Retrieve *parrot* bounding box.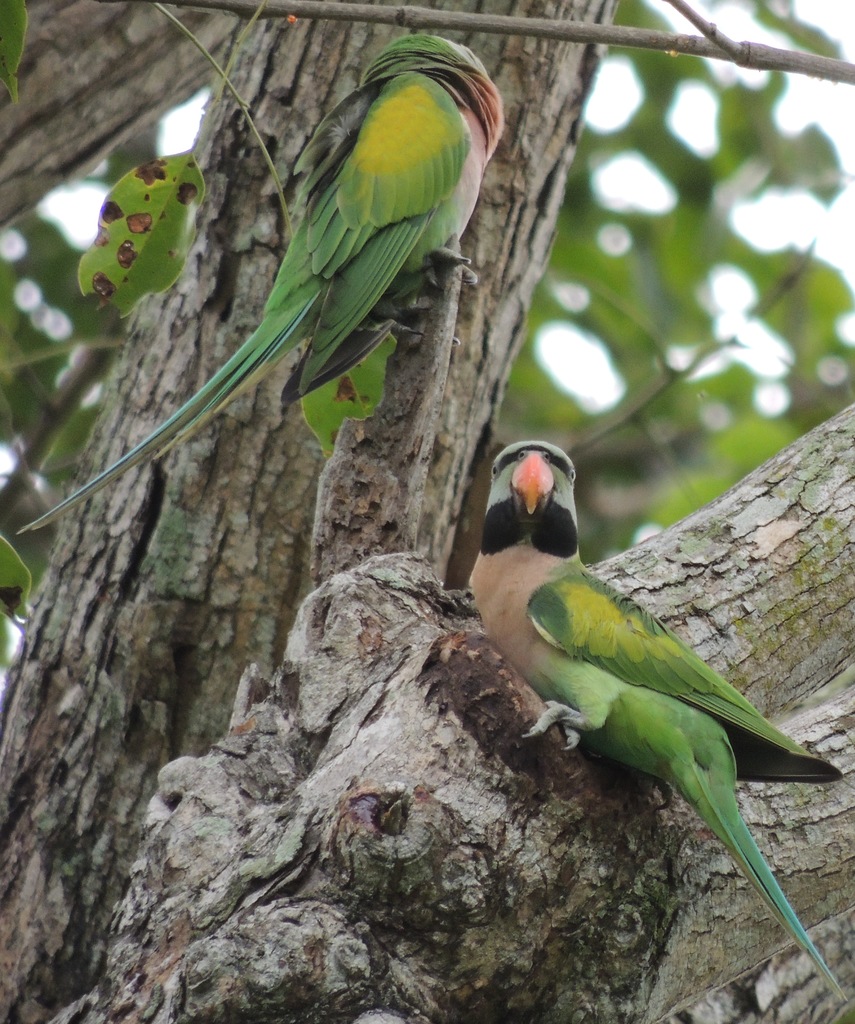
Bounding box: box=[20, 34, 507, 540].
